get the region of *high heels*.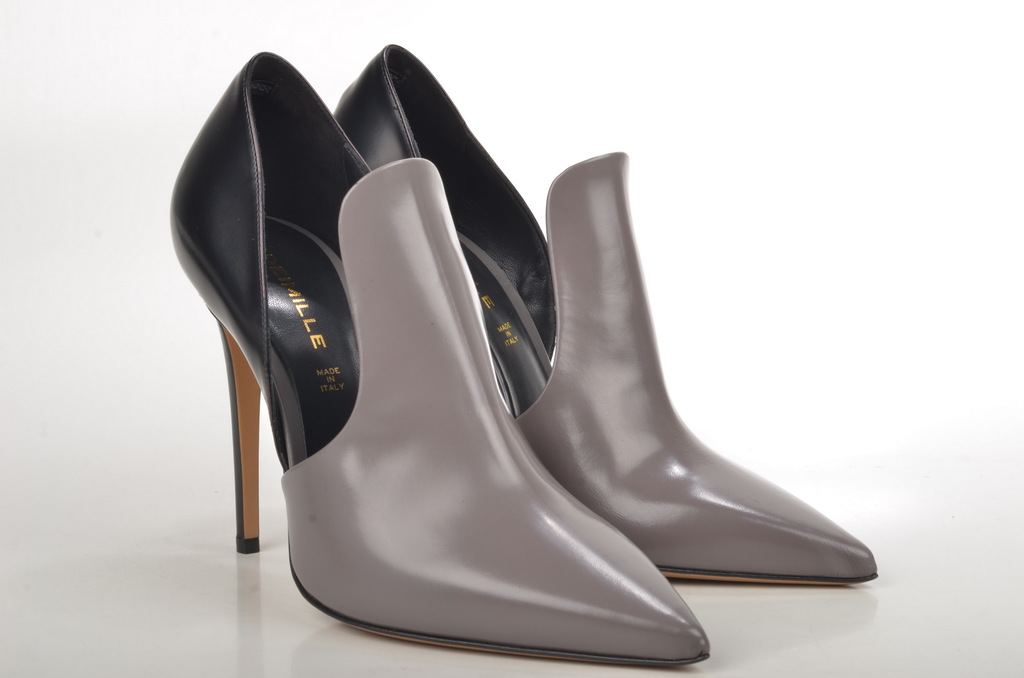
x1=166, y1=53, x2=703, y2=654.
